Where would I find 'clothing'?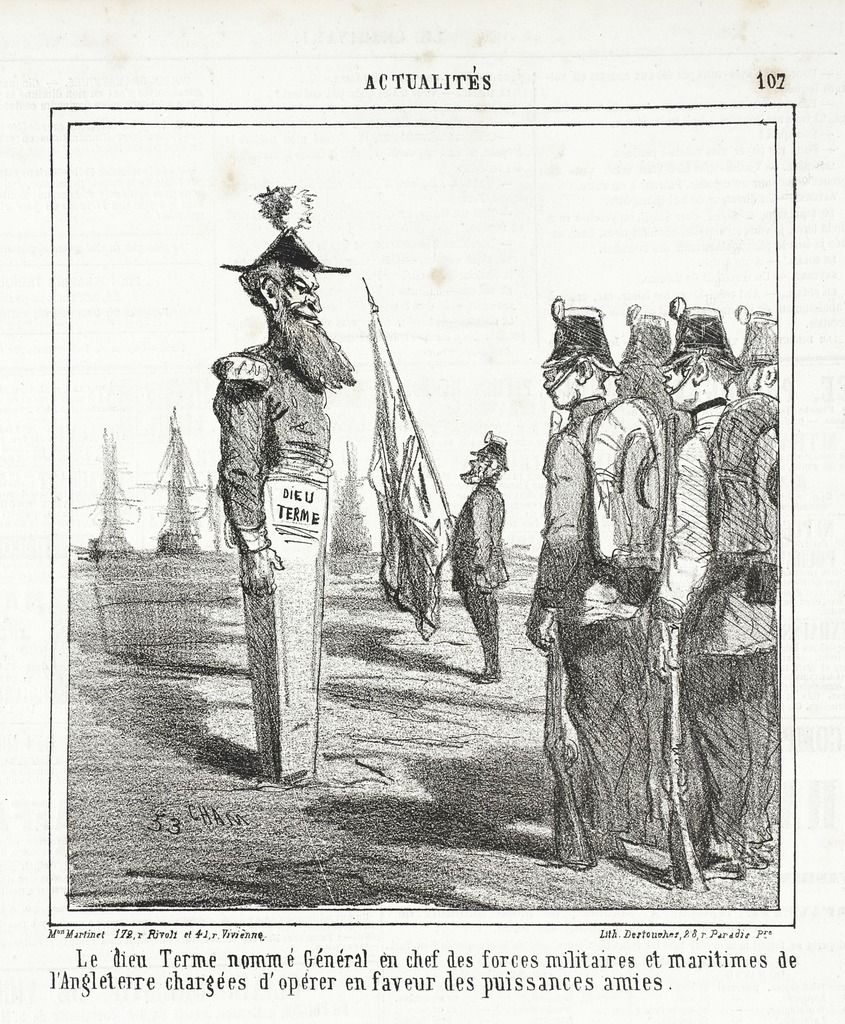
At [451, 483, 505, 591].
